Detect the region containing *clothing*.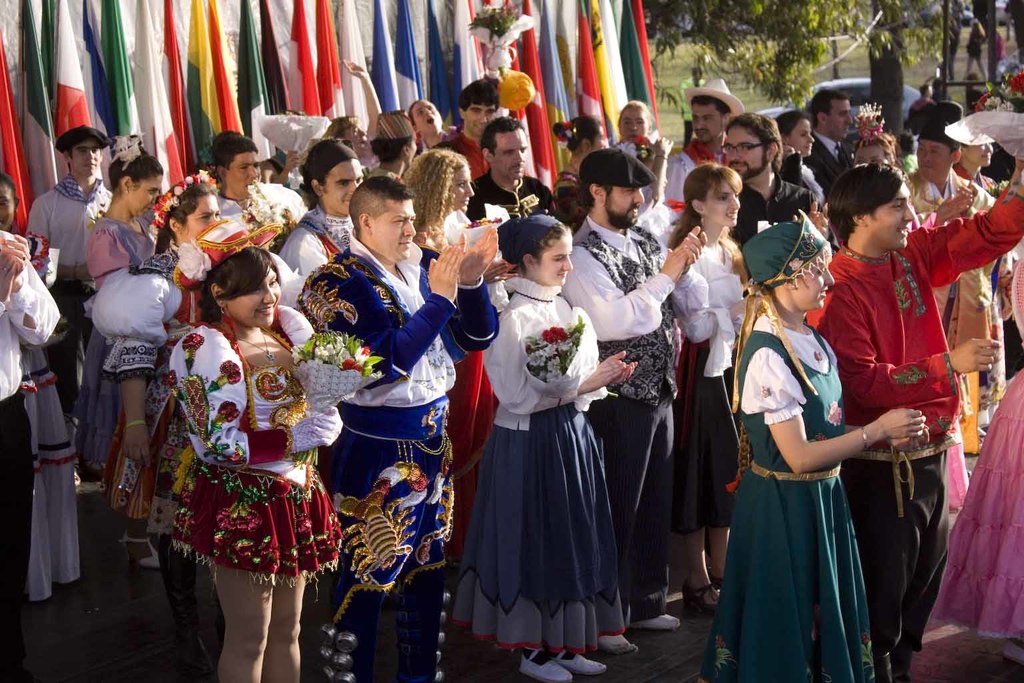
detection(692, 225, 741, 534).
